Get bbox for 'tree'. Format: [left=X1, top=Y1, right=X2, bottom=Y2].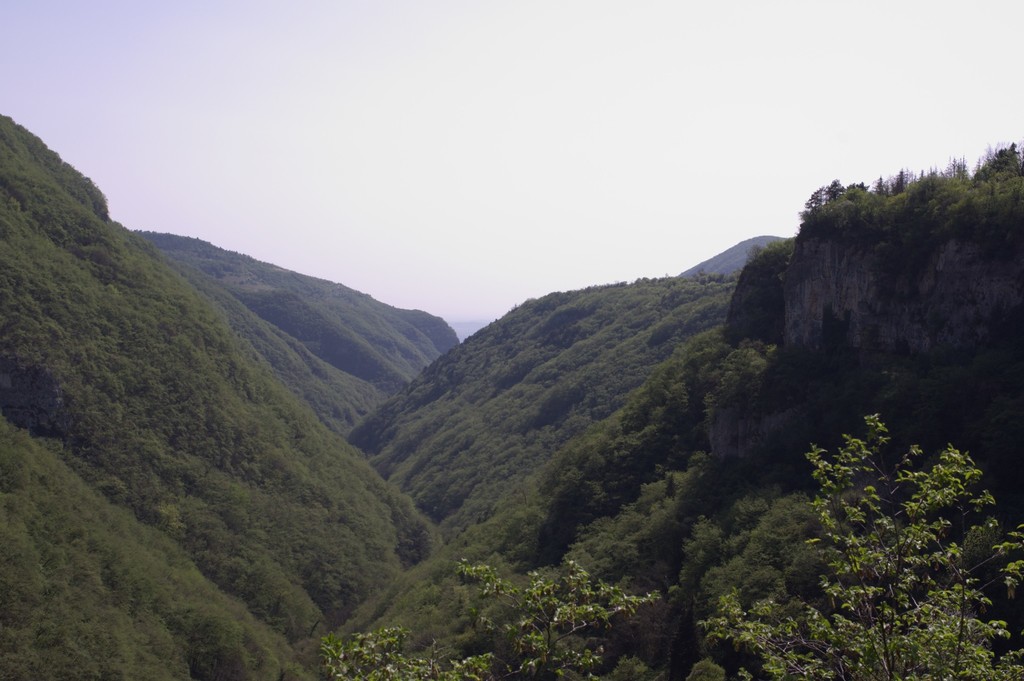
[left=698, top=415, right=1023, bottom=680].
